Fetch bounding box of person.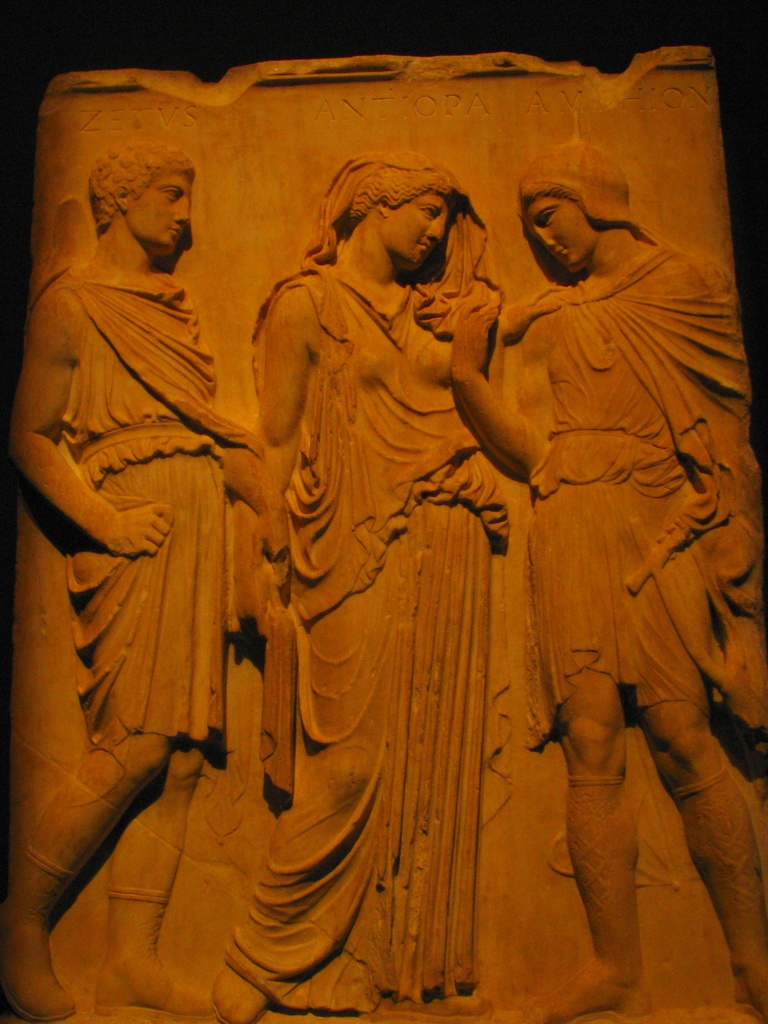
Bbox: bbox=[26, 100, 264, 938].
